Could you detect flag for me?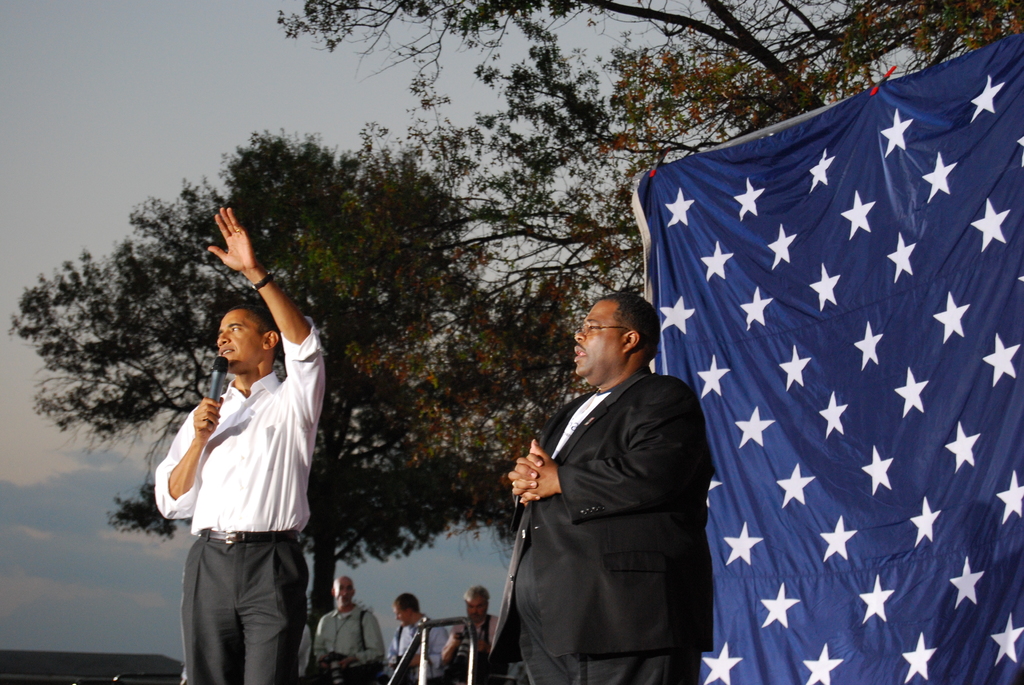
Detection result: [x1=625, y1=32, x2=1023, y2=684].
